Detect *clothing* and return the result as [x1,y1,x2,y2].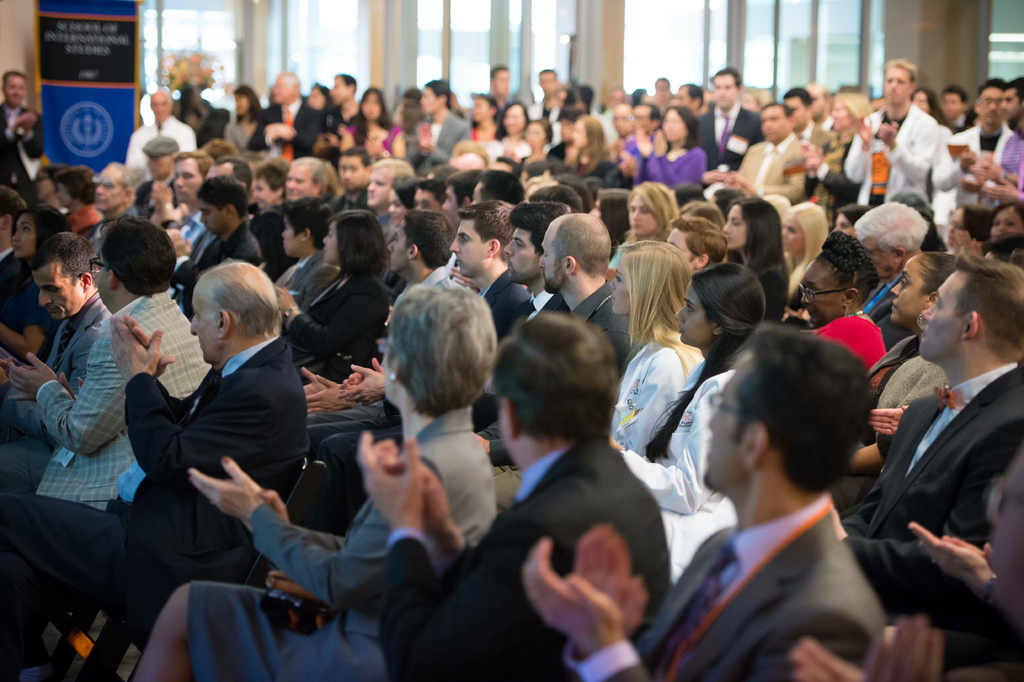
[845,96,942,197].
